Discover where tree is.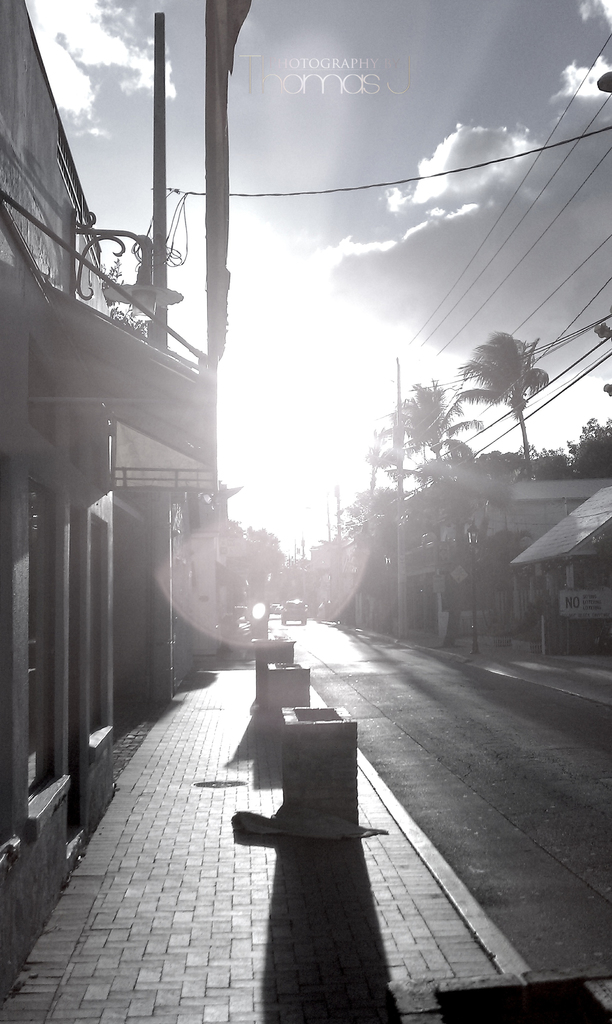
Discovered at select_region(448, 331, 552, 481).
